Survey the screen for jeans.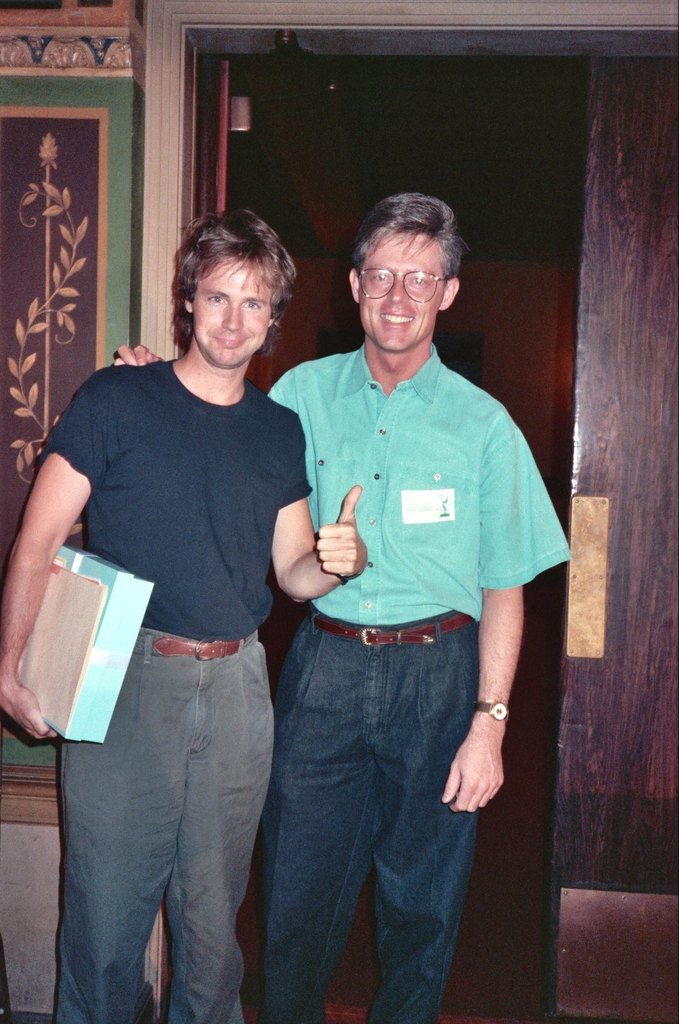
Survey found: box(258, 605, 482, 1023).
